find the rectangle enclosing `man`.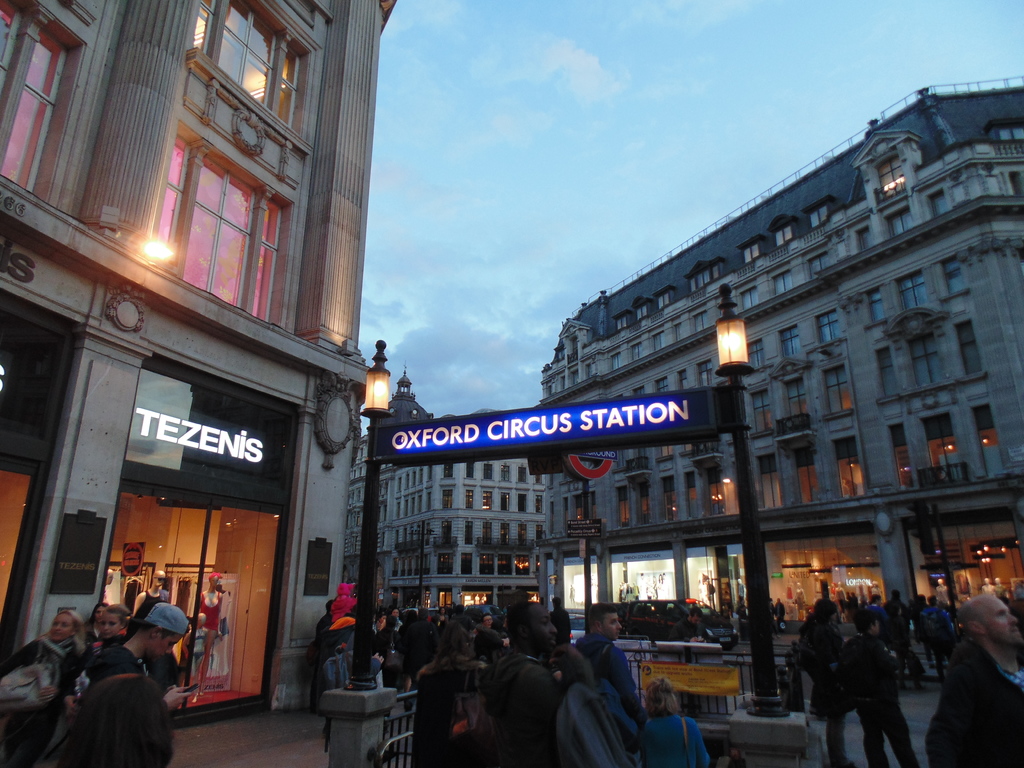
bbox=(402, 607, 439, 684).
